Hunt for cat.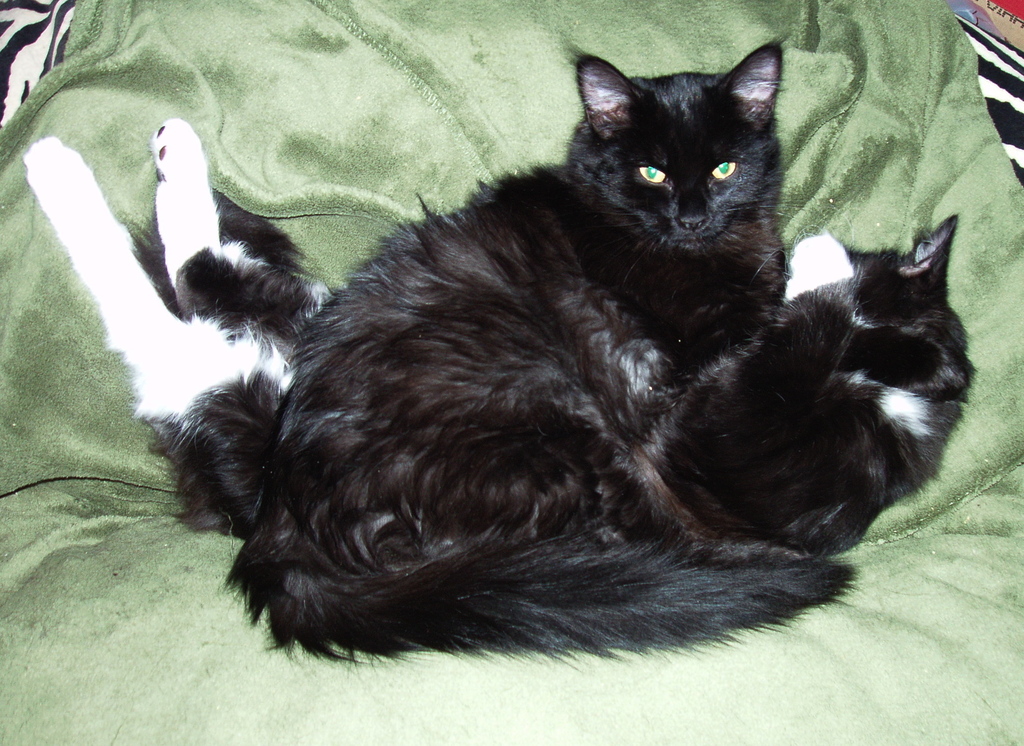
Hunted down at 278 35 782 572.
